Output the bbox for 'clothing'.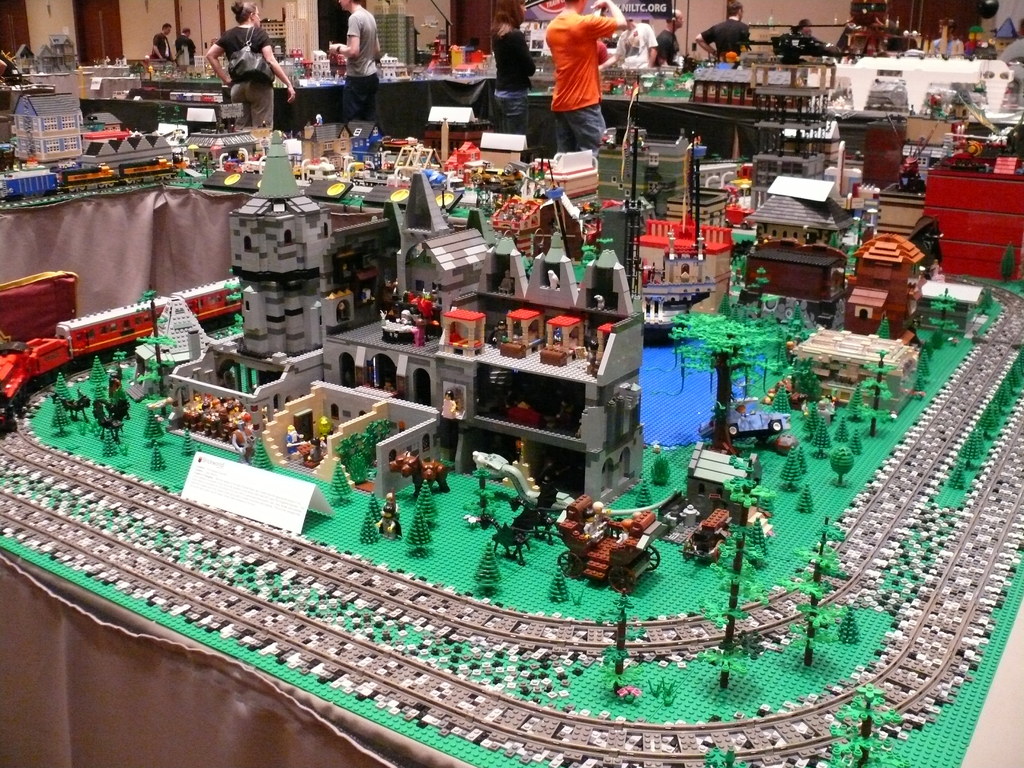
BBox(345, 6, 376, 126).
